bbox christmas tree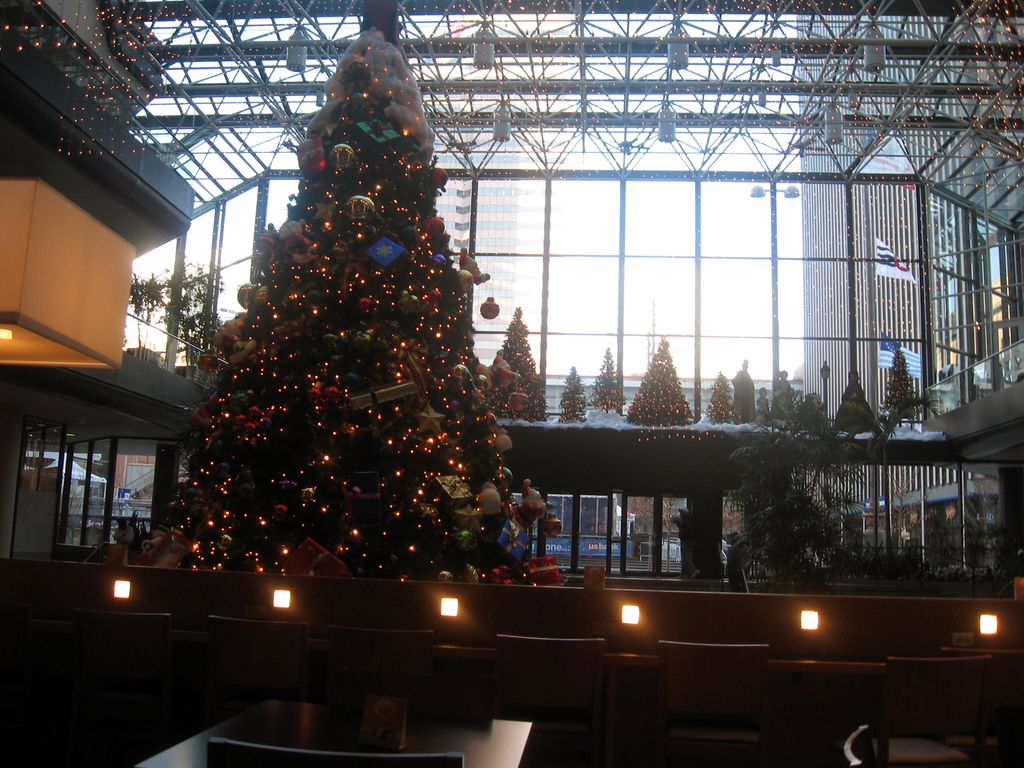
box(625, 330, 697, 435)
